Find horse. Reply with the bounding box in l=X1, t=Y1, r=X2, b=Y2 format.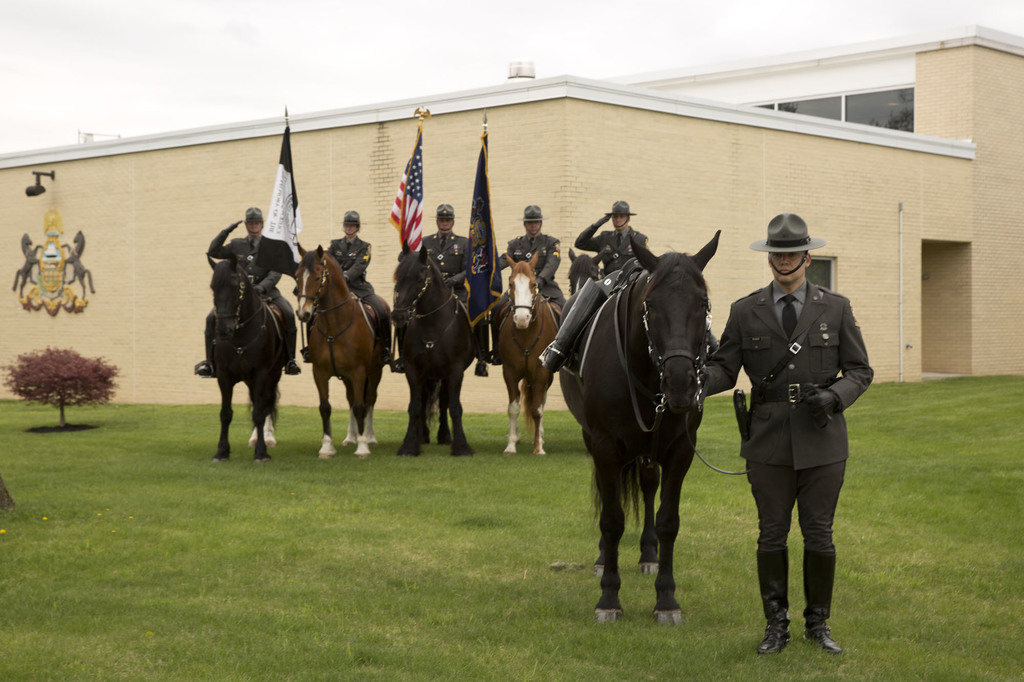
l=8, t=232, r=43, b=299.
